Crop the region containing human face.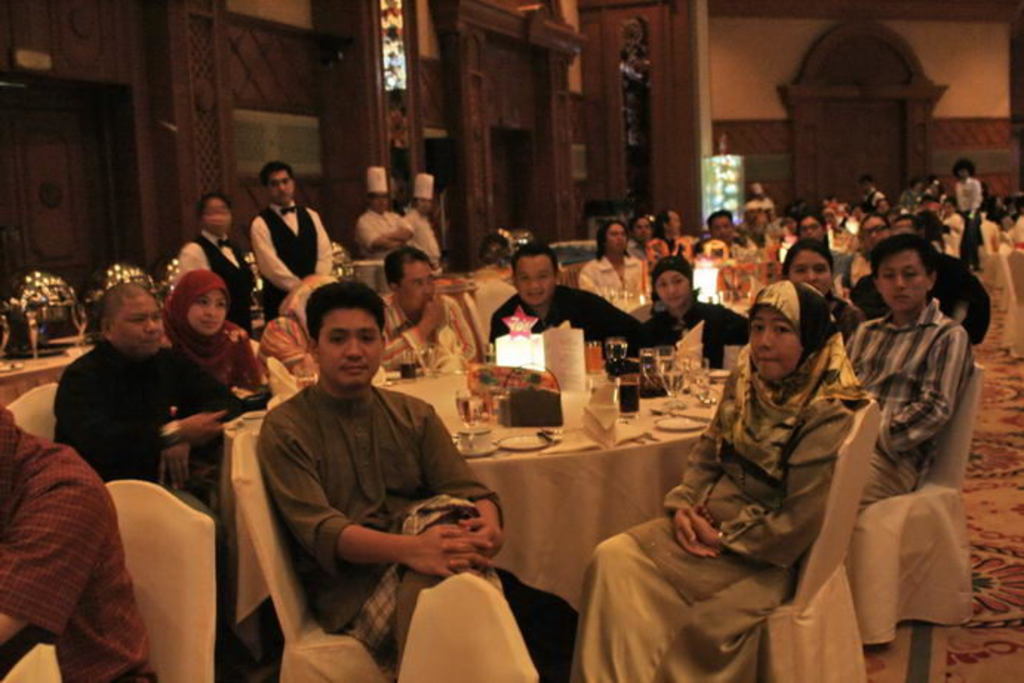
Crop region: [775,249,831,298].
